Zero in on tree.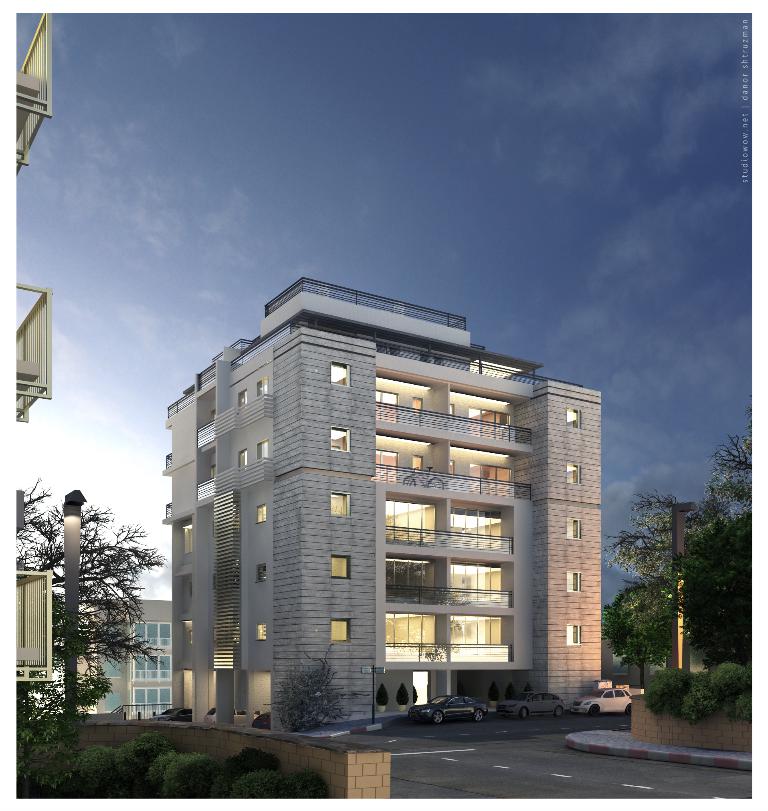
Zeroed in: (left=614, top=438, right=750, bottom=685).
